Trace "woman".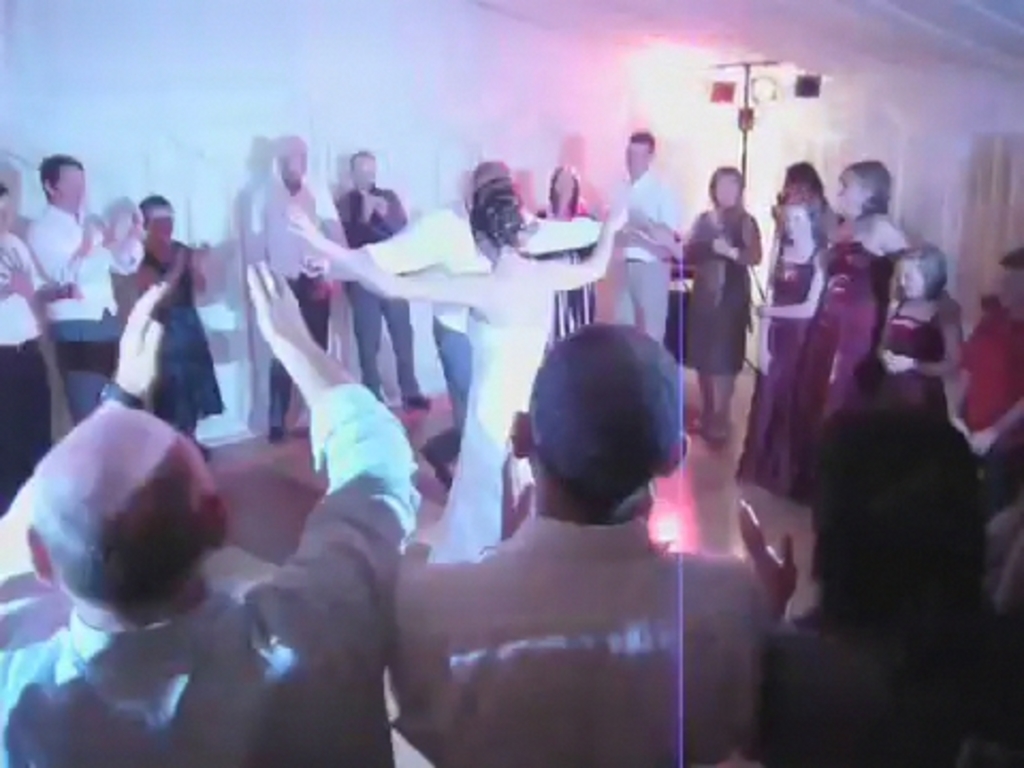
Traced to crop(678, 166, 764, 442).
